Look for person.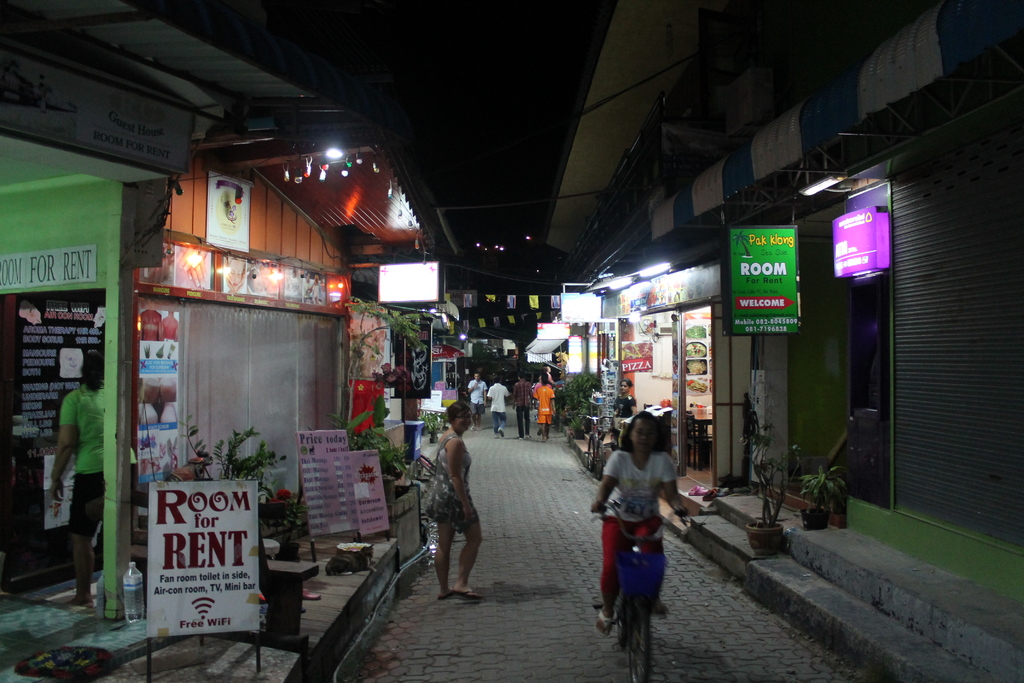
Found: (x1=502, y1=373, x2=534, y2=443).
